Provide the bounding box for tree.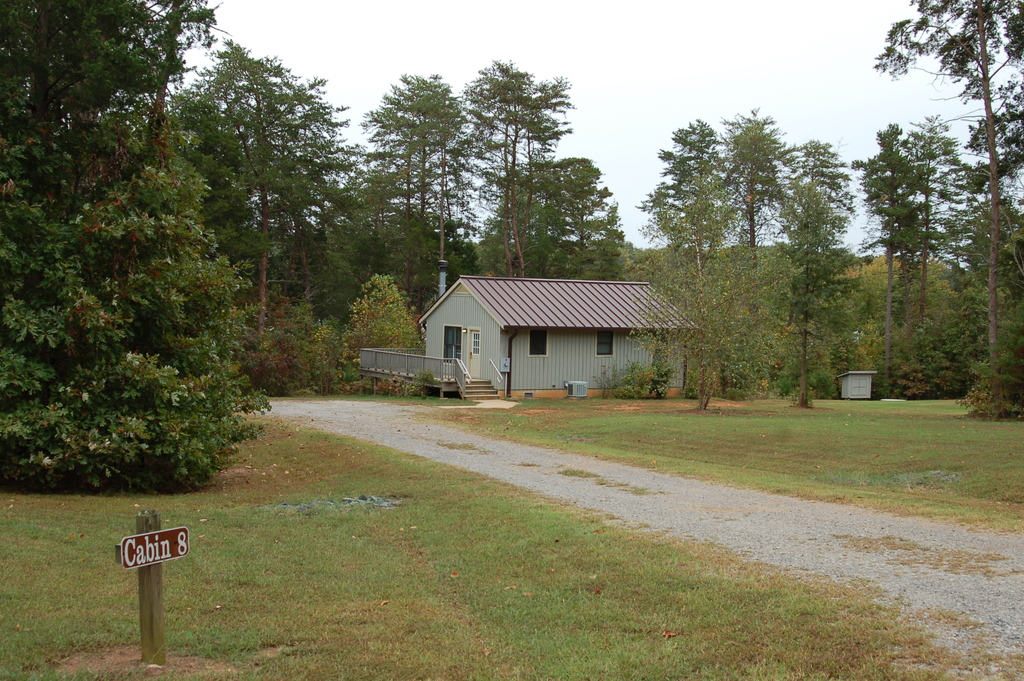
618, 251, 745, 411.
